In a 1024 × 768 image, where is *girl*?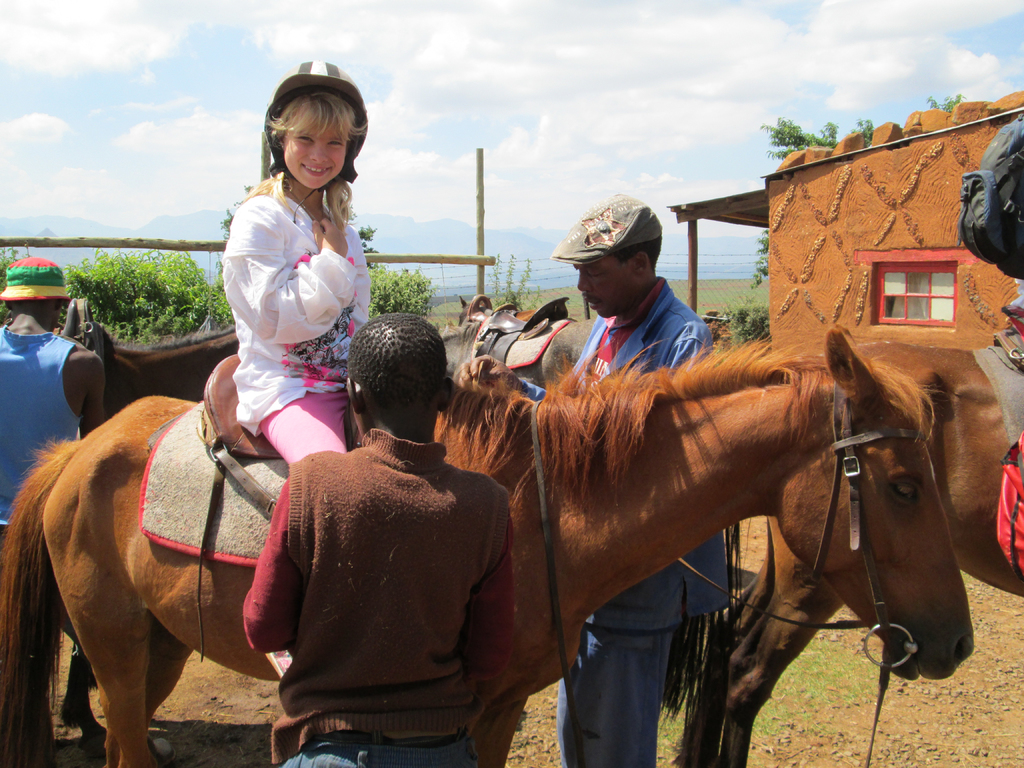
(220,61,375,475).
